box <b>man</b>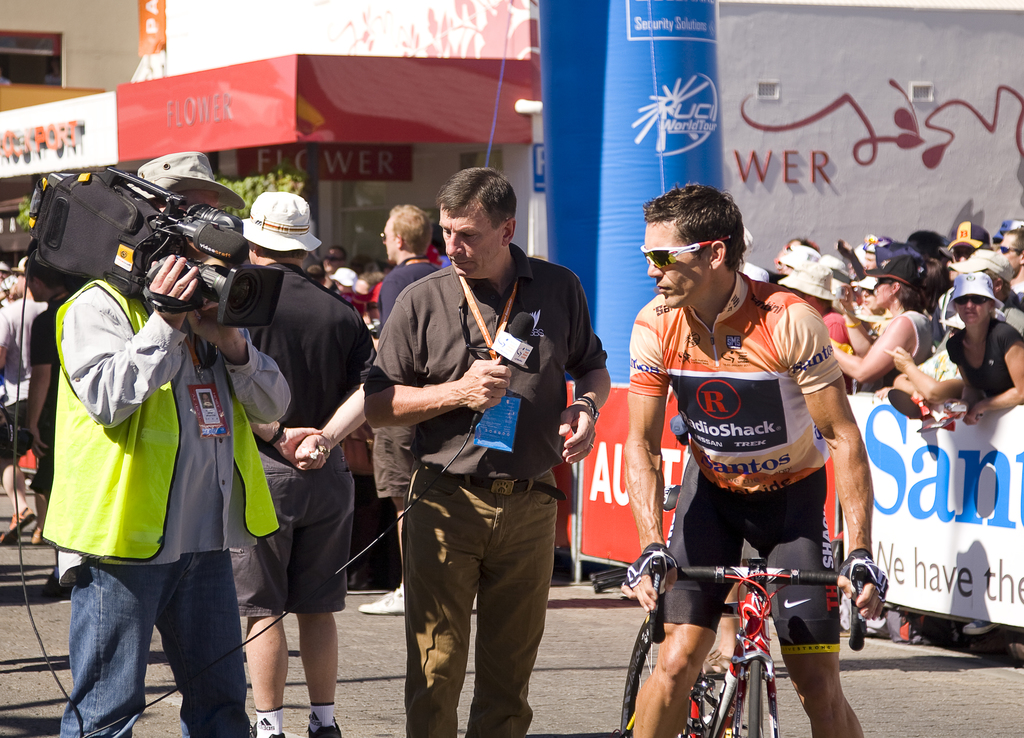
38 150 295 737
